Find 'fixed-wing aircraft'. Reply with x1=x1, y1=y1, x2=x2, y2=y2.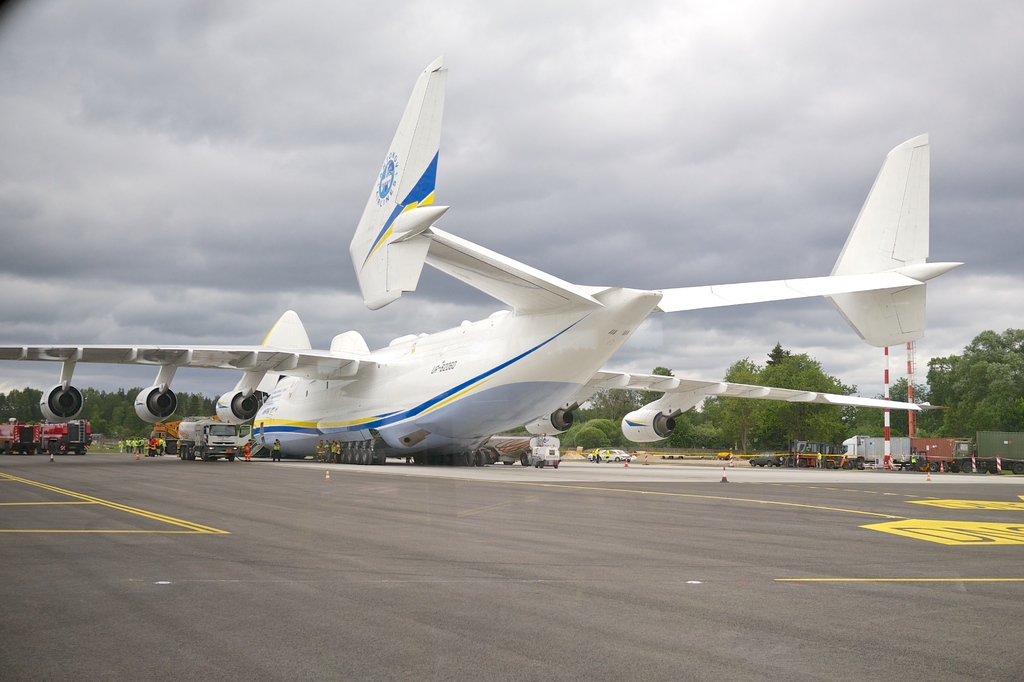
x1=1, y1=51, x2=964, y2=464.
